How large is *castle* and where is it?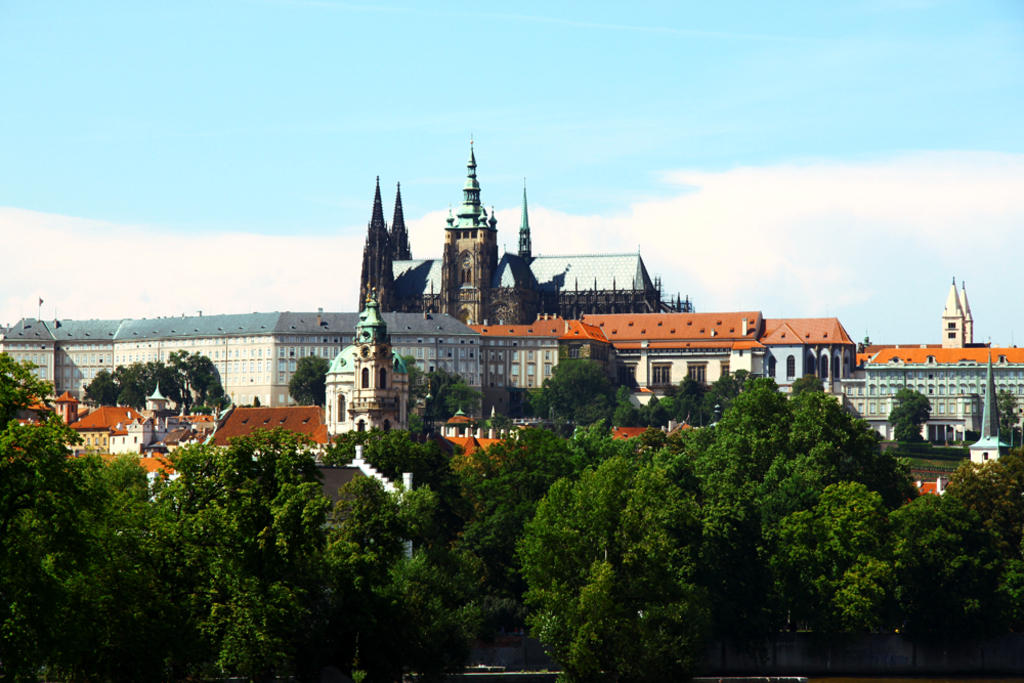
Bounding box: pyautogui.locateOnScreen(921, 278, 988, 351).
